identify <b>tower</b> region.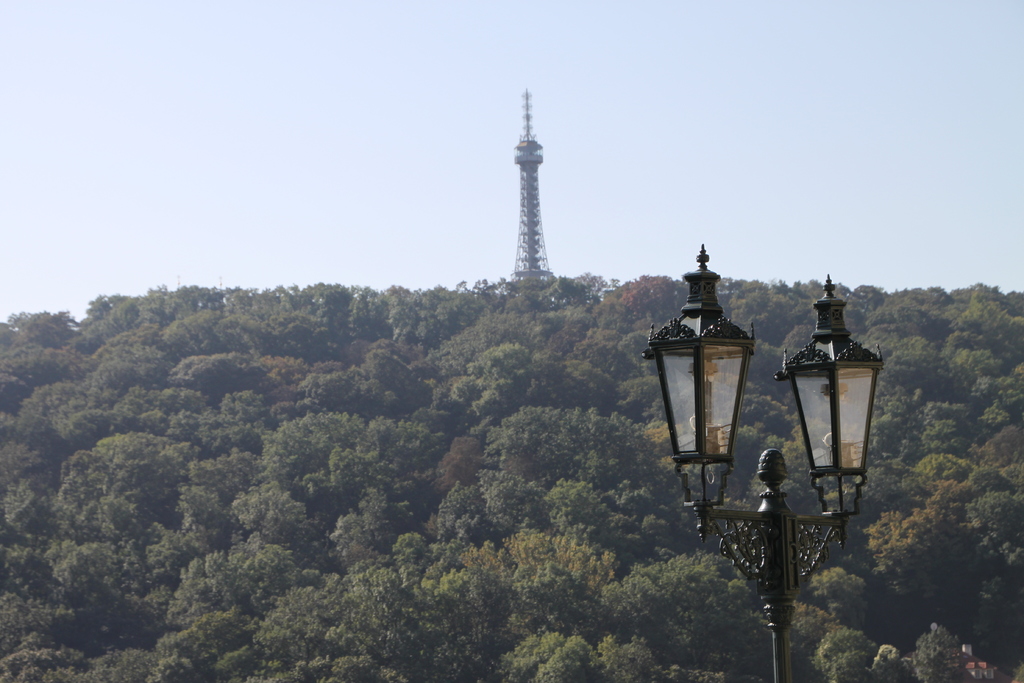
Region: 492:90:576:288.
